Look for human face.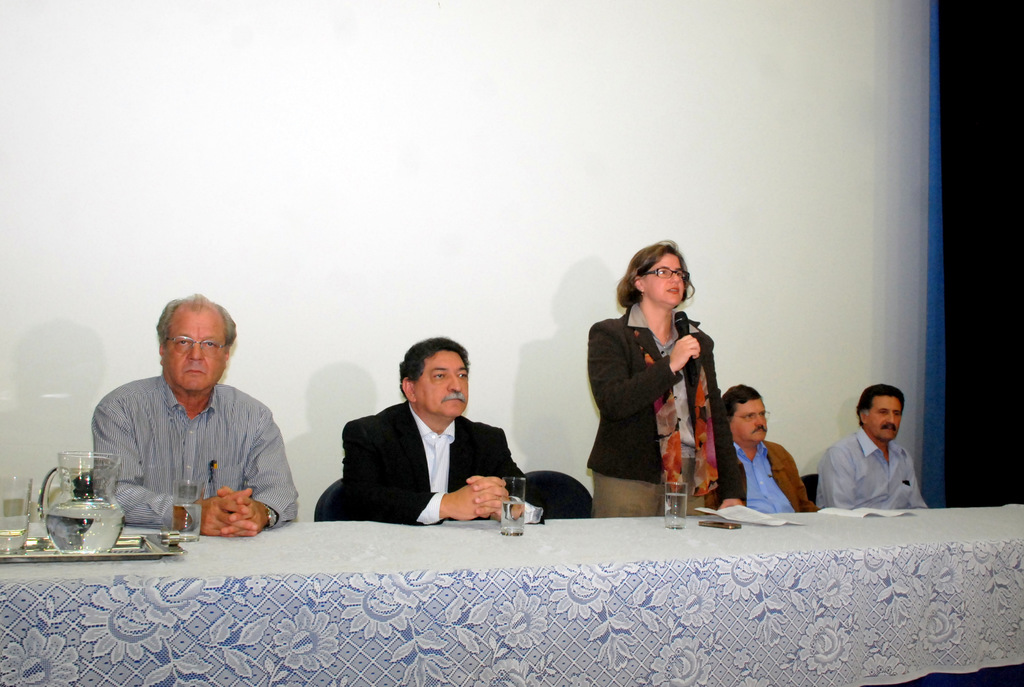
Found: BBox(640, 255, 682, 313).
